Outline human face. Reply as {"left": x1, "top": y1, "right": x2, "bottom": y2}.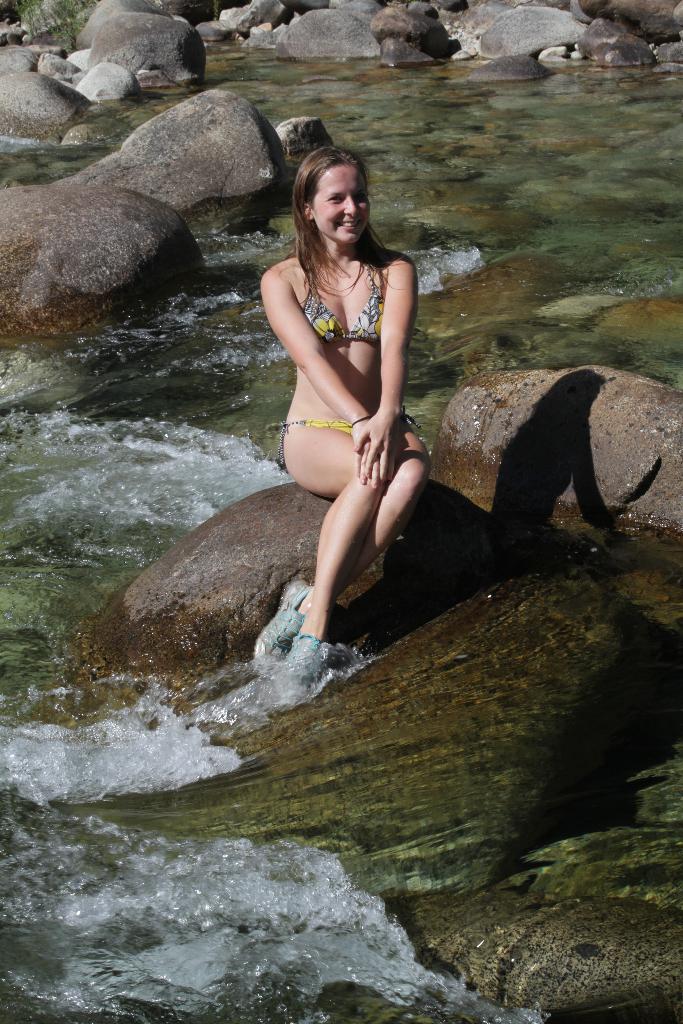
{"left": 314, "top": 168, "right": 372, "bottom": 244}.
